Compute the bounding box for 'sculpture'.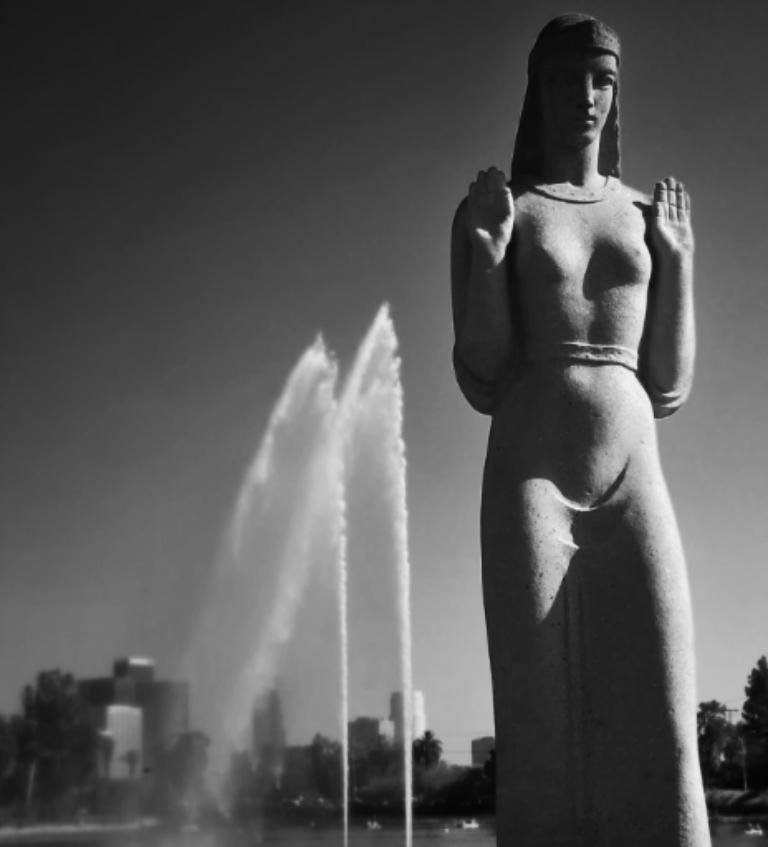
(x1=468, y1=17, x2=711, y2=846).
